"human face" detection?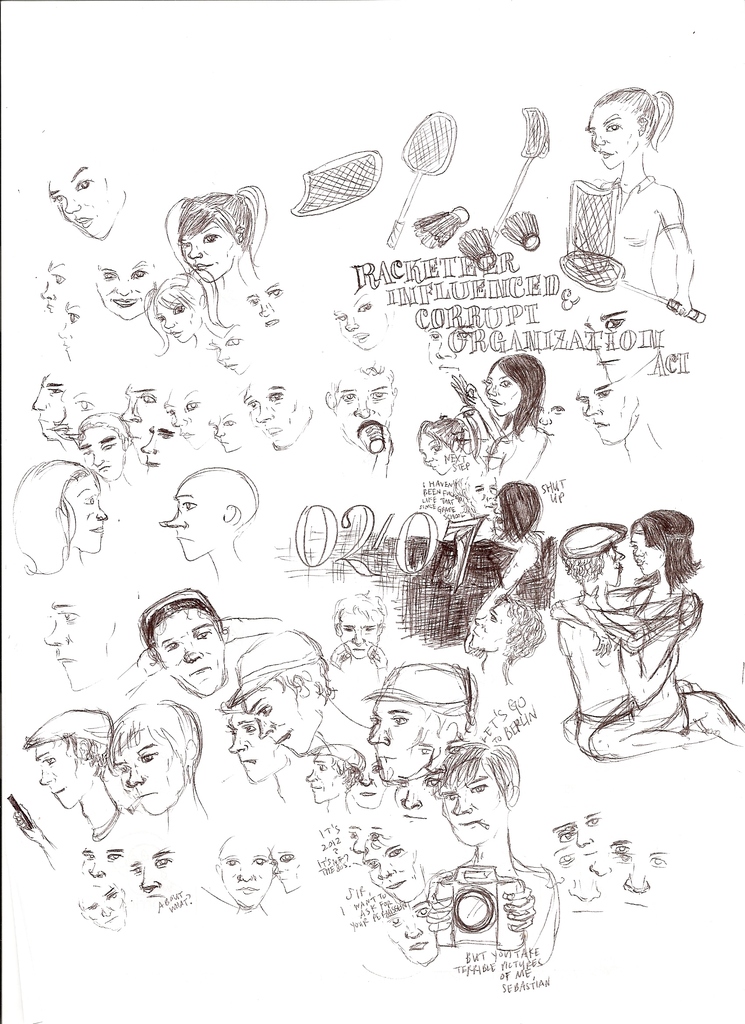
63/467/104/548
